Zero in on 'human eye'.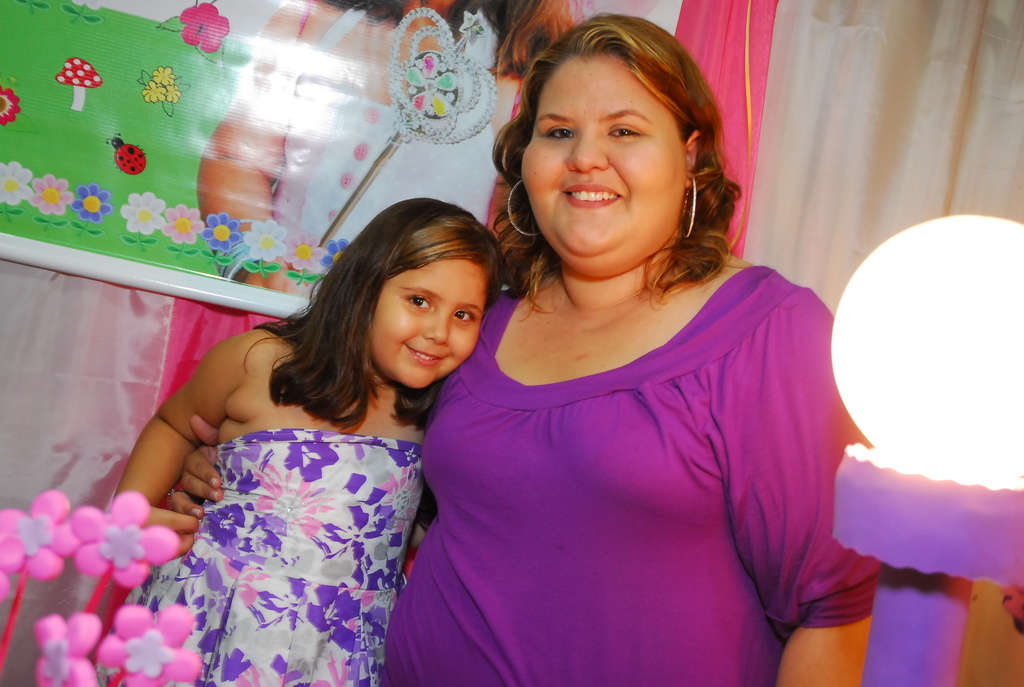
Zeroed in: locate(401, 290, 438, 312).
